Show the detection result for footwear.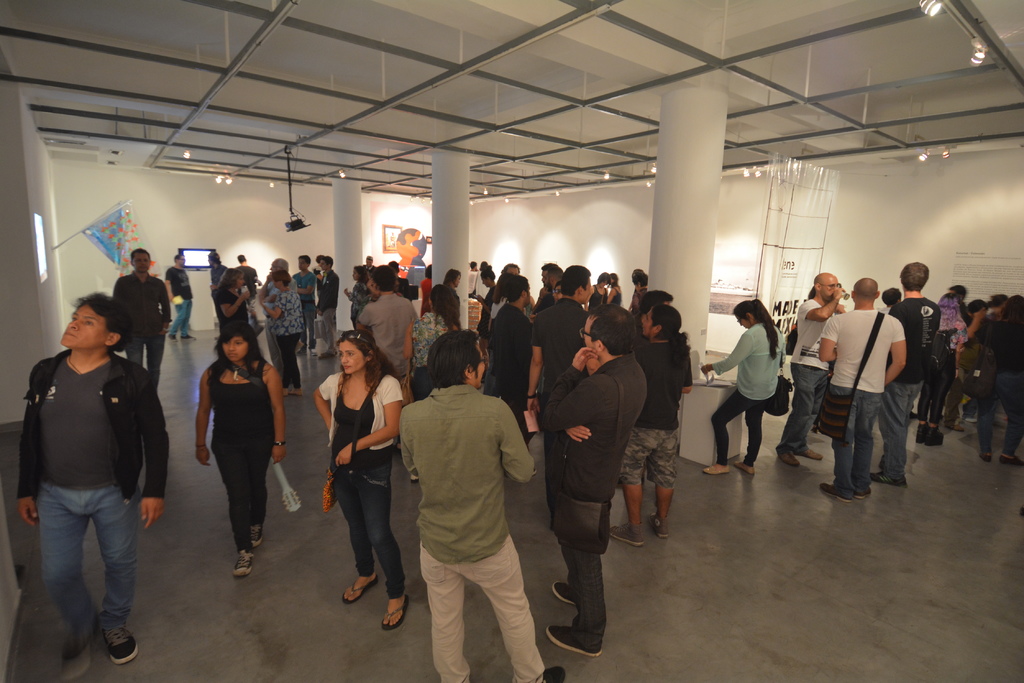
<bbox>385, 596, 408, 631</bbox>.
